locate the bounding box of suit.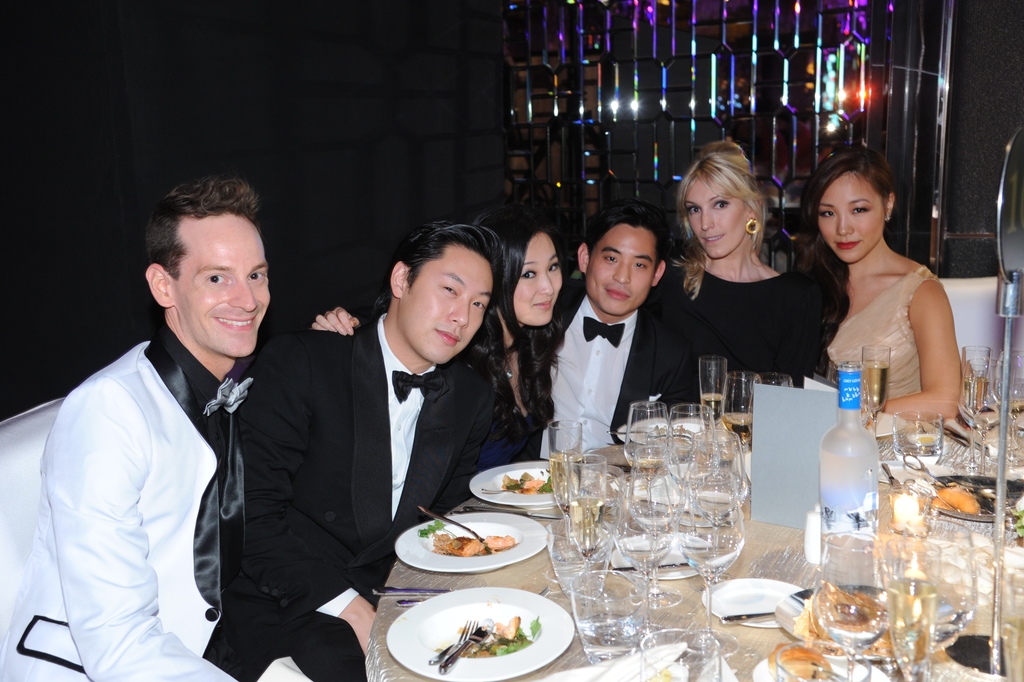
Bounding box: {"x1": 512, "y1": 284, "x2": 697, "y2": 461}.
